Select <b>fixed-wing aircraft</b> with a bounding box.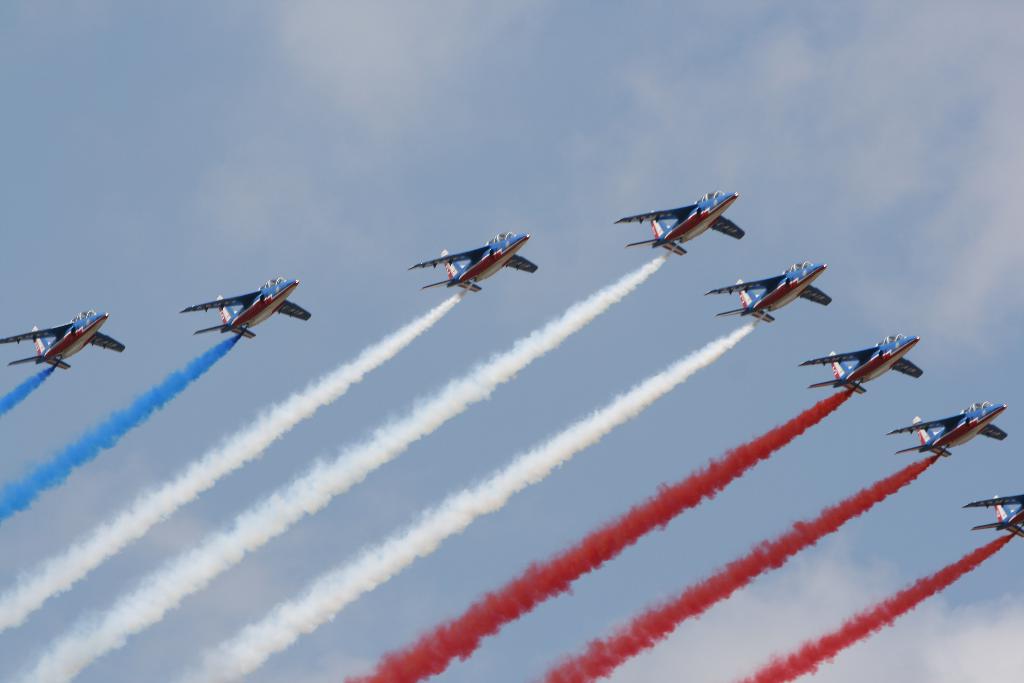
crop(882, 400, 1011, 457).
